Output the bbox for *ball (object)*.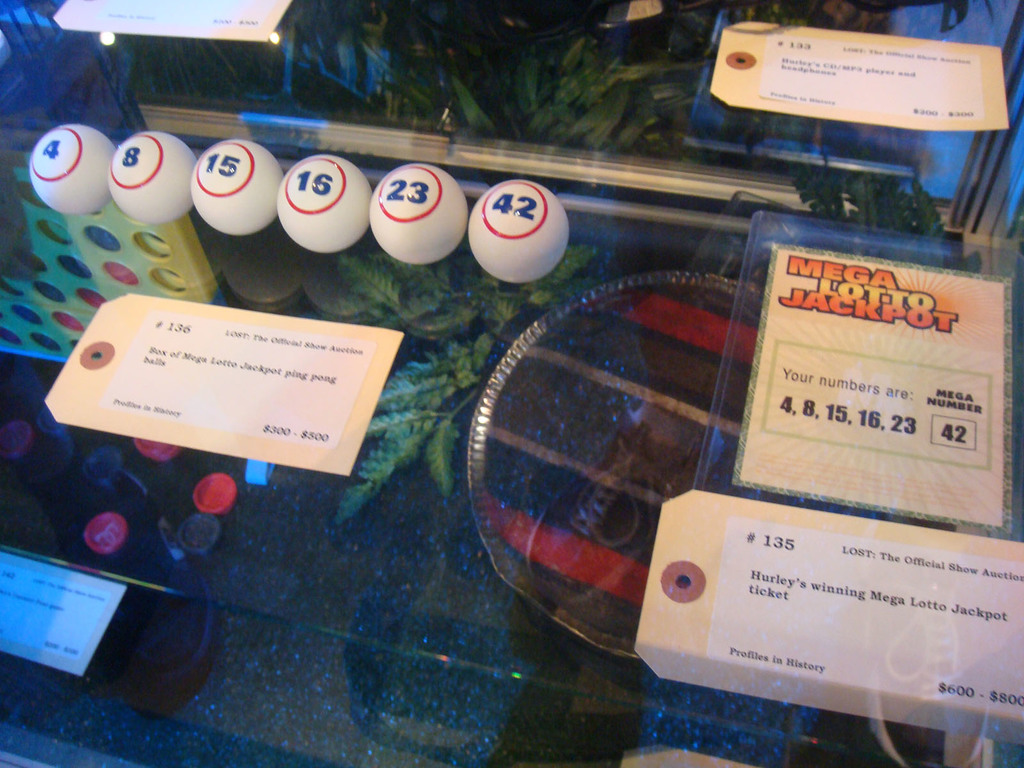
select_region(109, 132, 196, 221).
